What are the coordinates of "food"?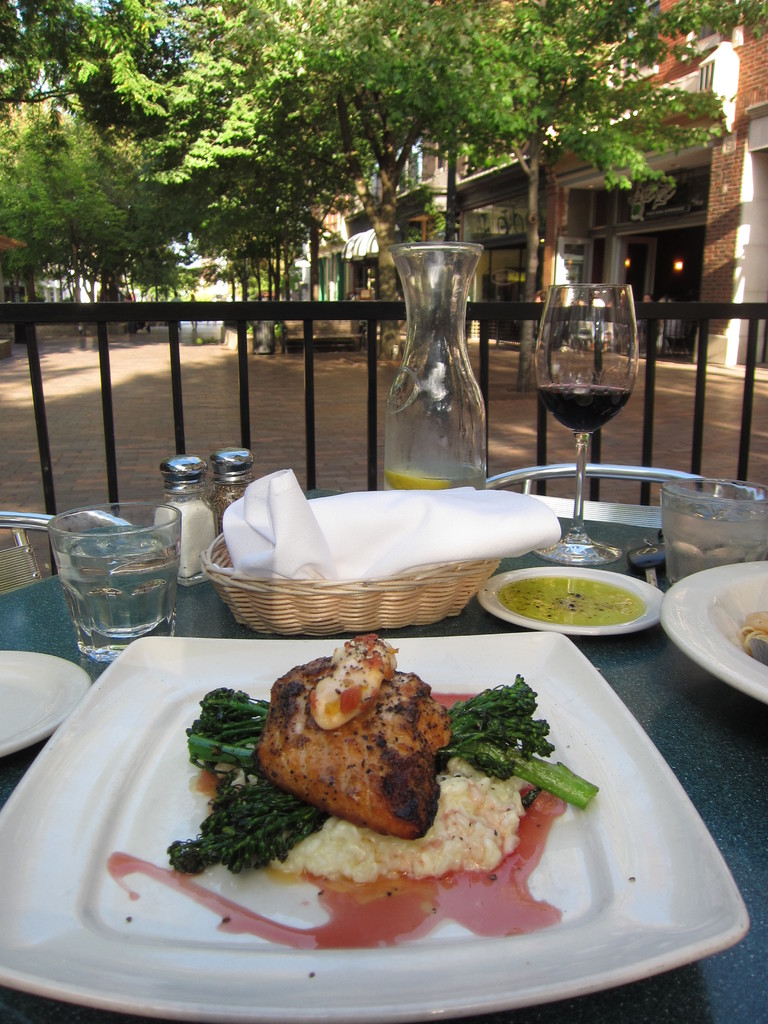
(504, 552, 648, 627).
